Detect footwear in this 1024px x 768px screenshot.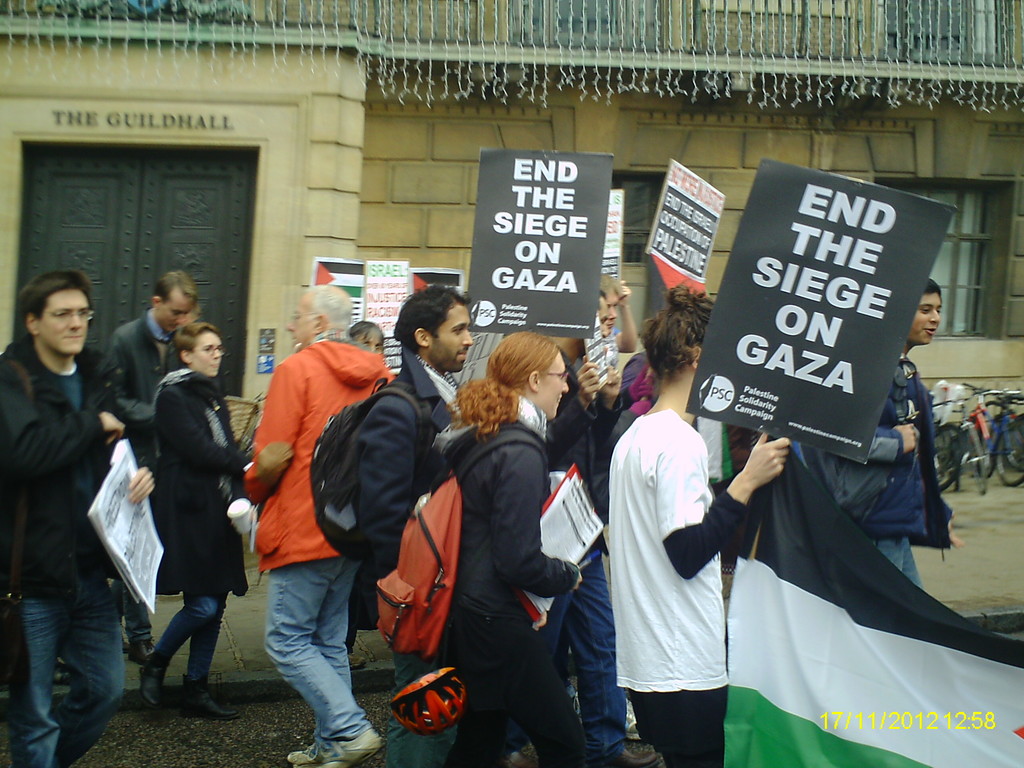
Detection: bbox(625, 696, 643, 741).
